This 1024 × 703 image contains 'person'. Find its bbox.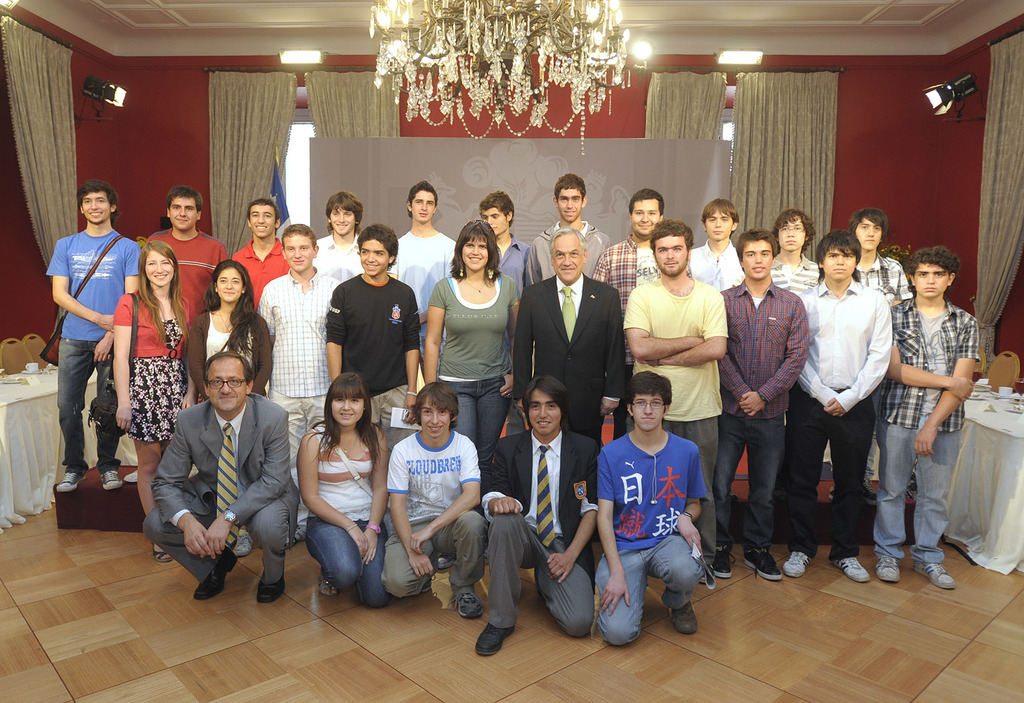
378, 382, 488, 618.
